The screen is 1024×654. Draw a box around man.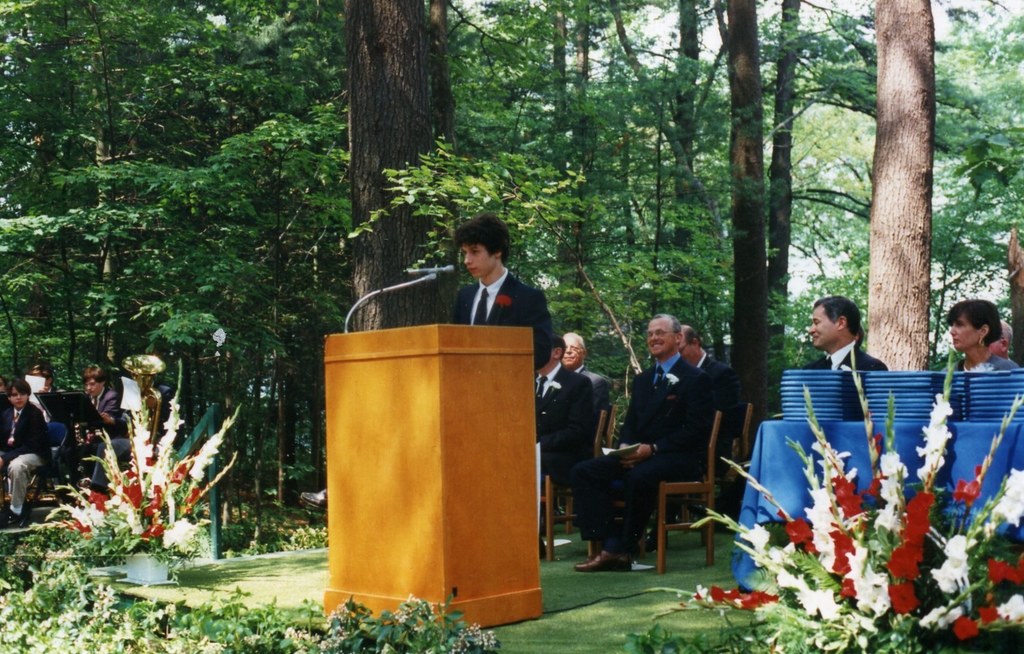
[left=428, top=233, right=558, bottom=338].
